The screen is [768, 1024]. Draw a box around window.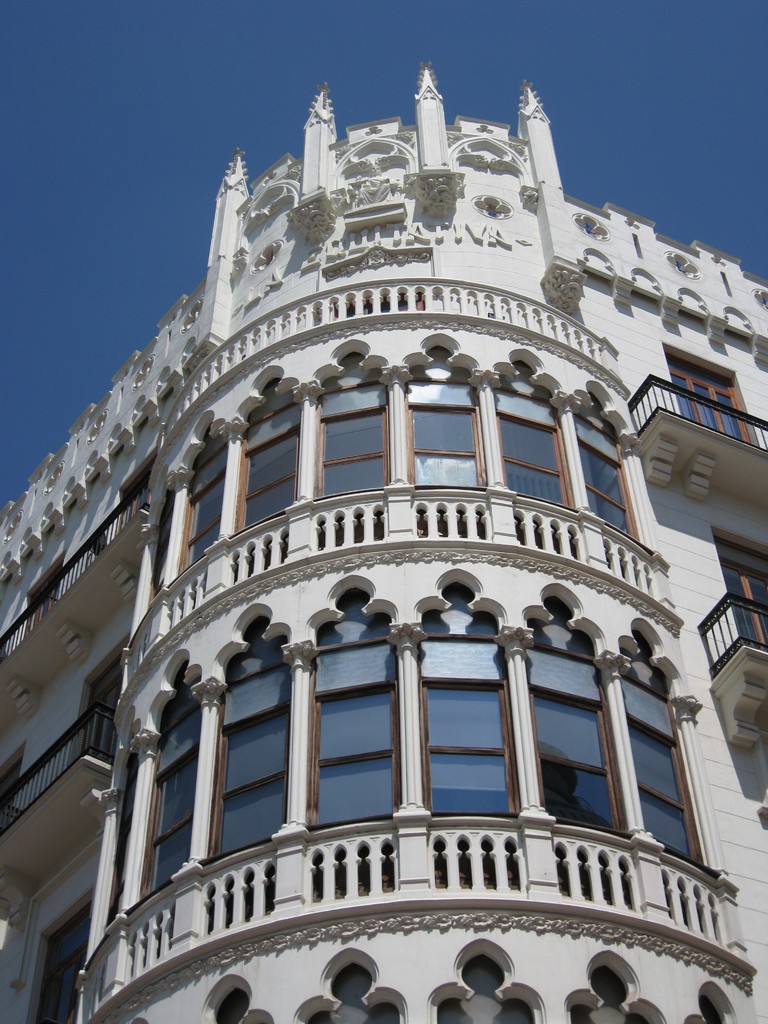
BBox(617, 623, 713, 872).
